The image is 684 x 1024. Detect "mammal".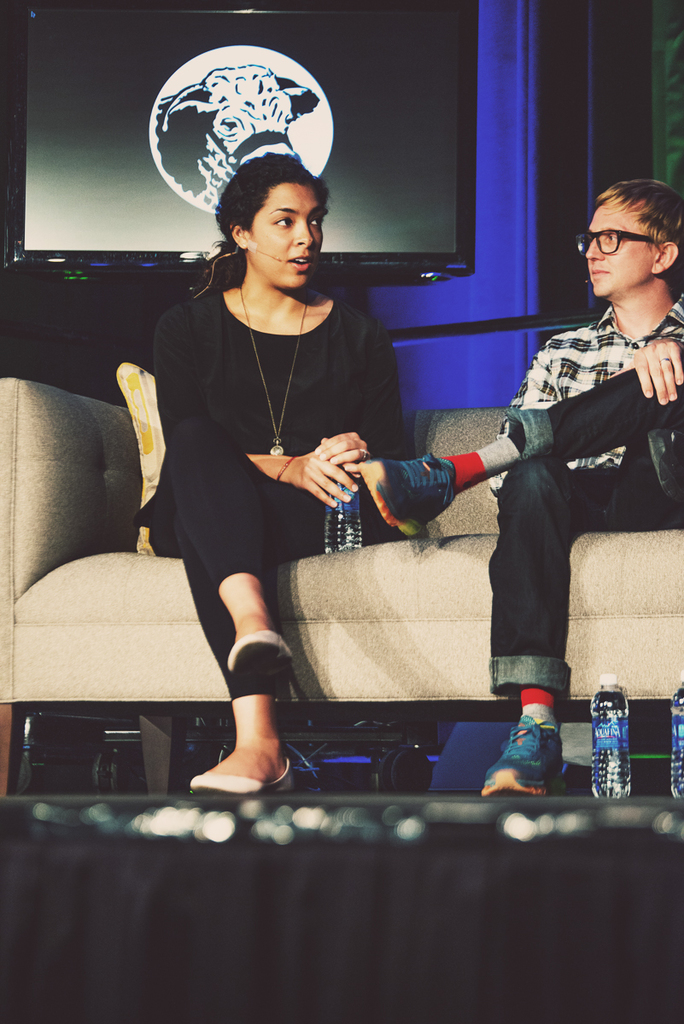
Detection: rect(130, 154, 393, 800).
